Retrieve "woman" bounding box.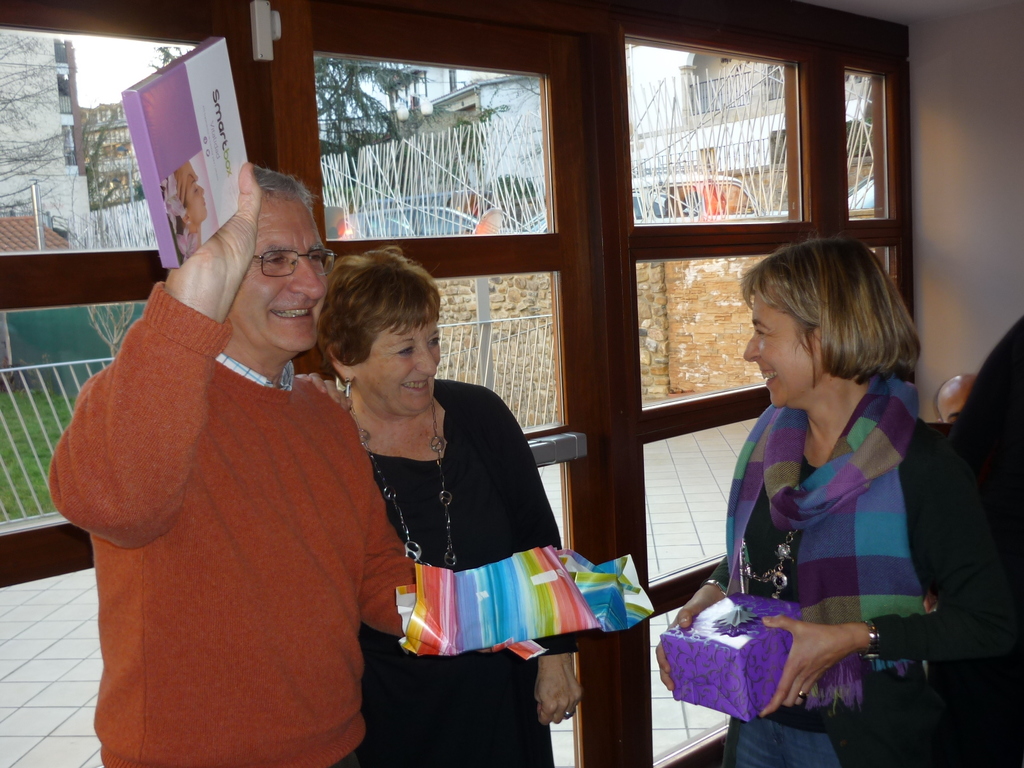
Bounding box: 655,232,1023,767.
